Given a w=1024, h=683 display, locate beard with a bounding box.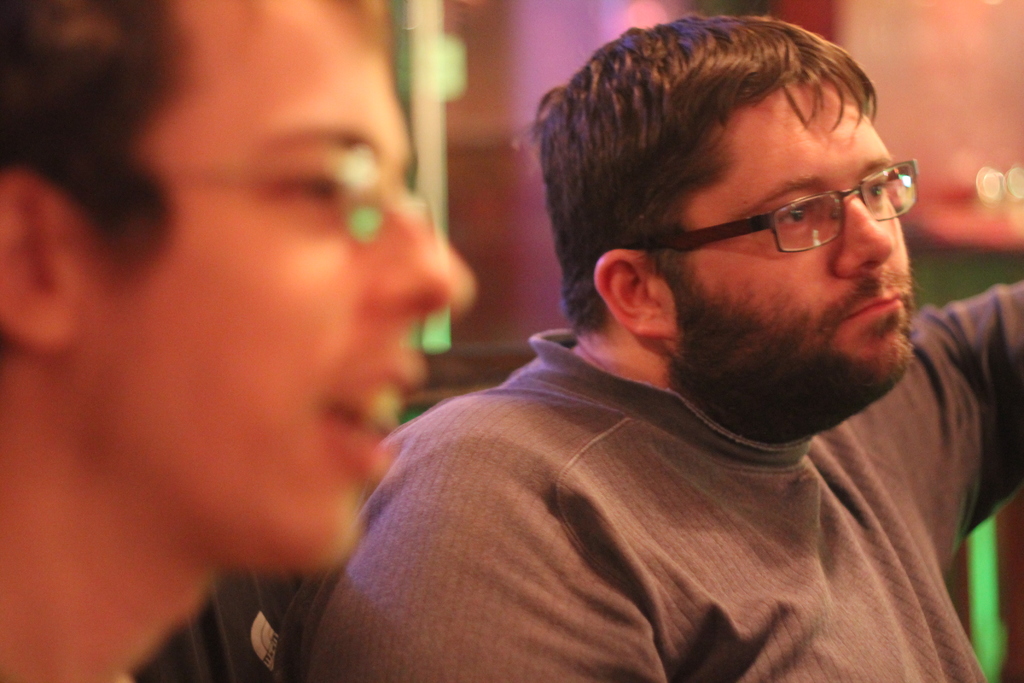
Located: {"left": 667, "top": 280, "right": 922, "bottom": 443}.
